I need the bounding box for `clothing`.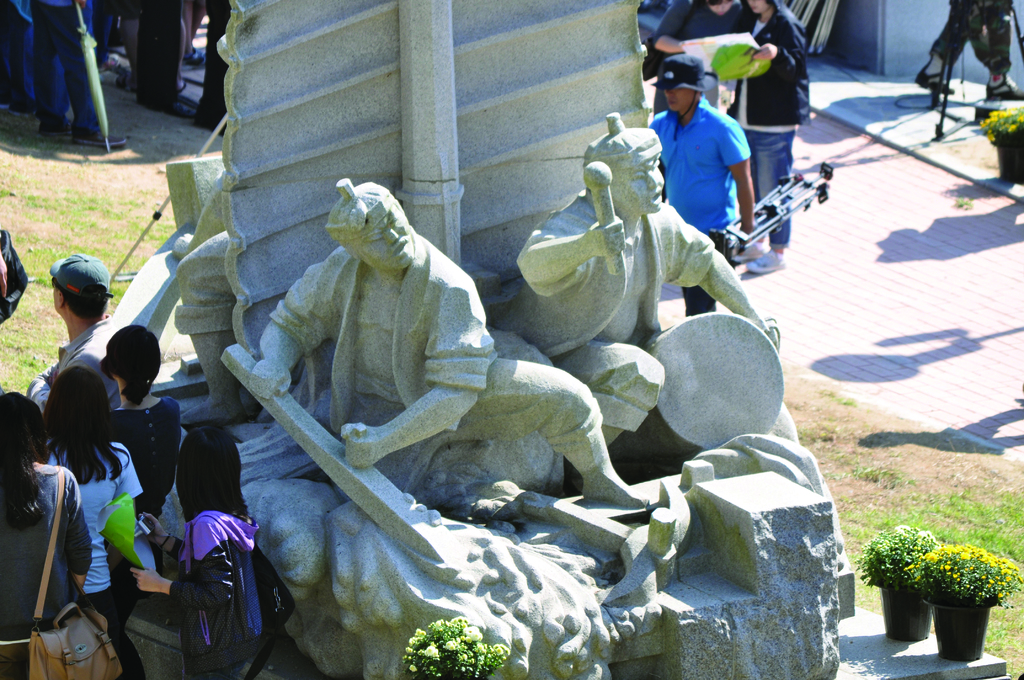
Here it is: BBox(506, 123, 775, 378).
